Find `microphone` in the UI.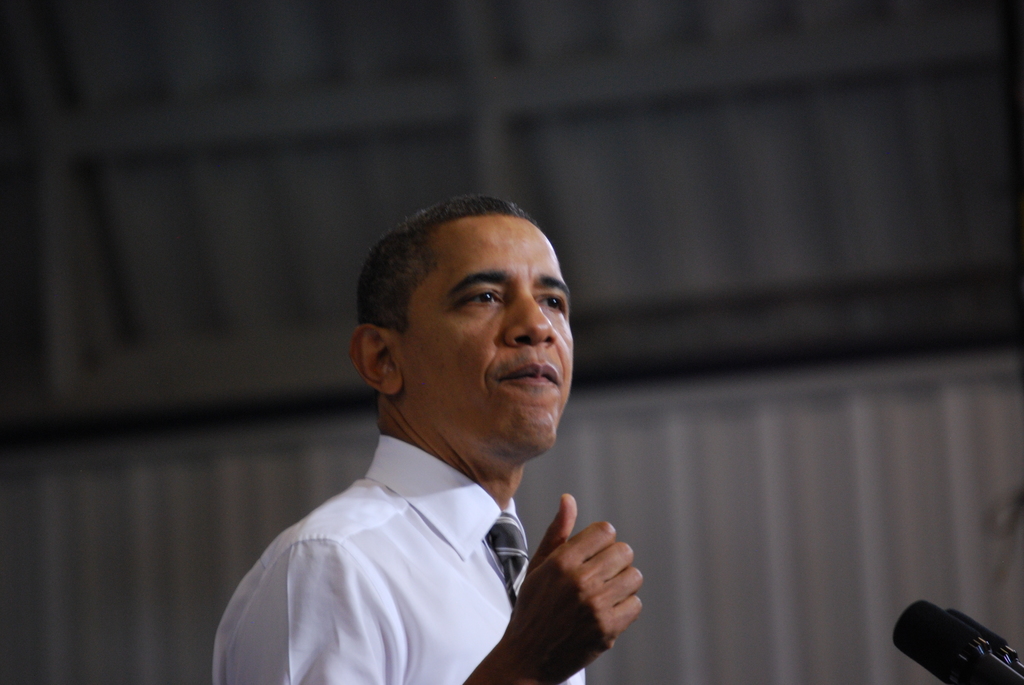
UI element at rect(886, 599, 1023, 684).
